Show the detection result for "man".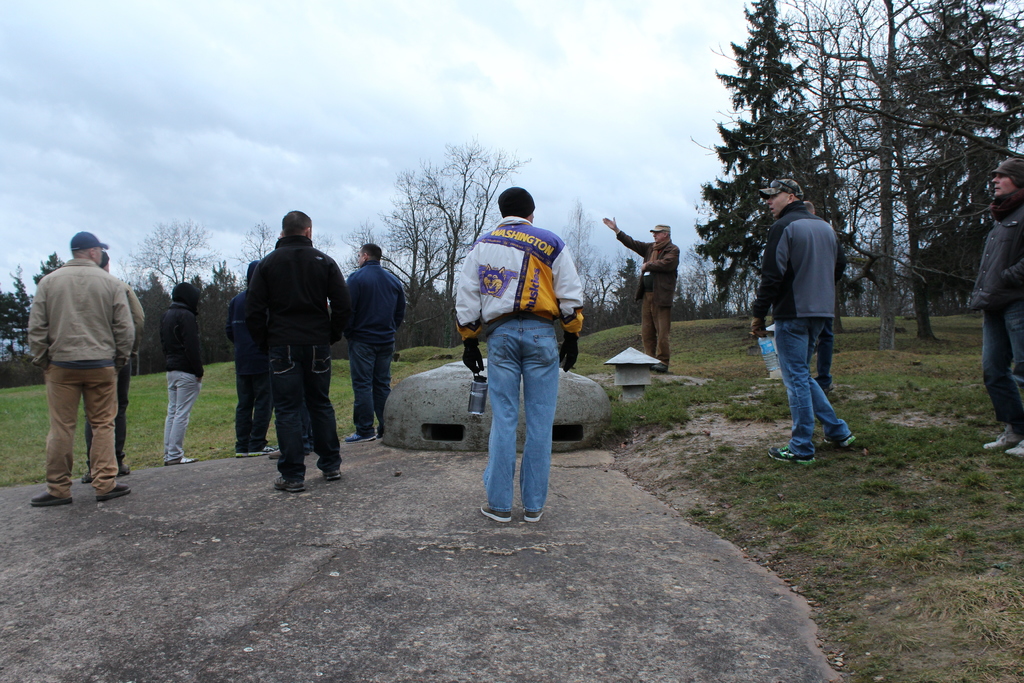
box=[749, 181, 860, 467].
